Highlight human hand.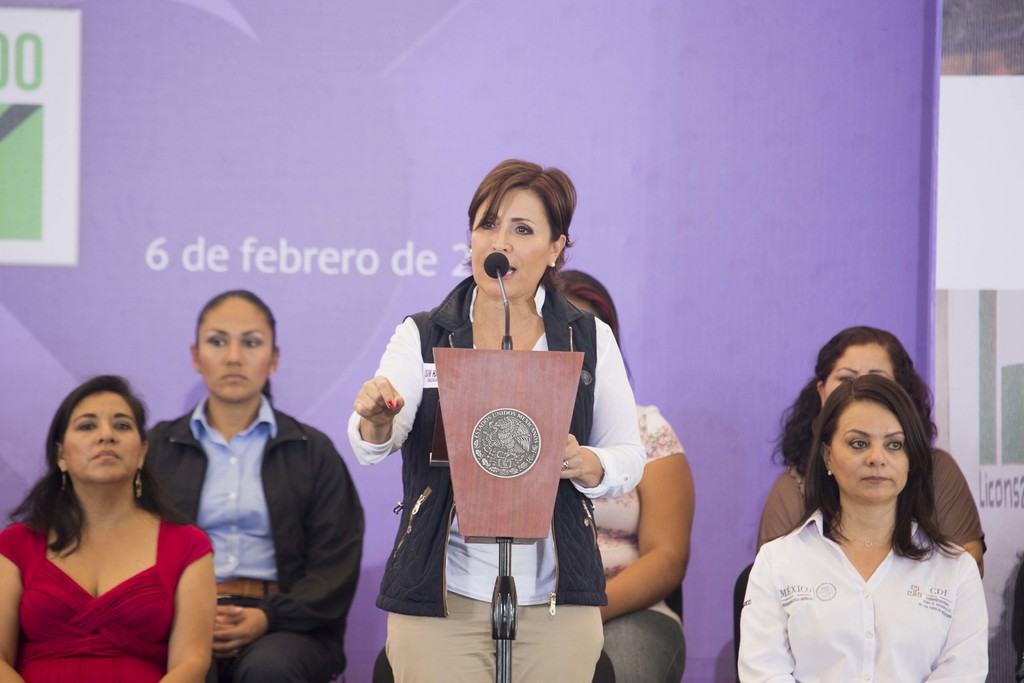
Highlighted region: <box>212,603,246,659</box>.
